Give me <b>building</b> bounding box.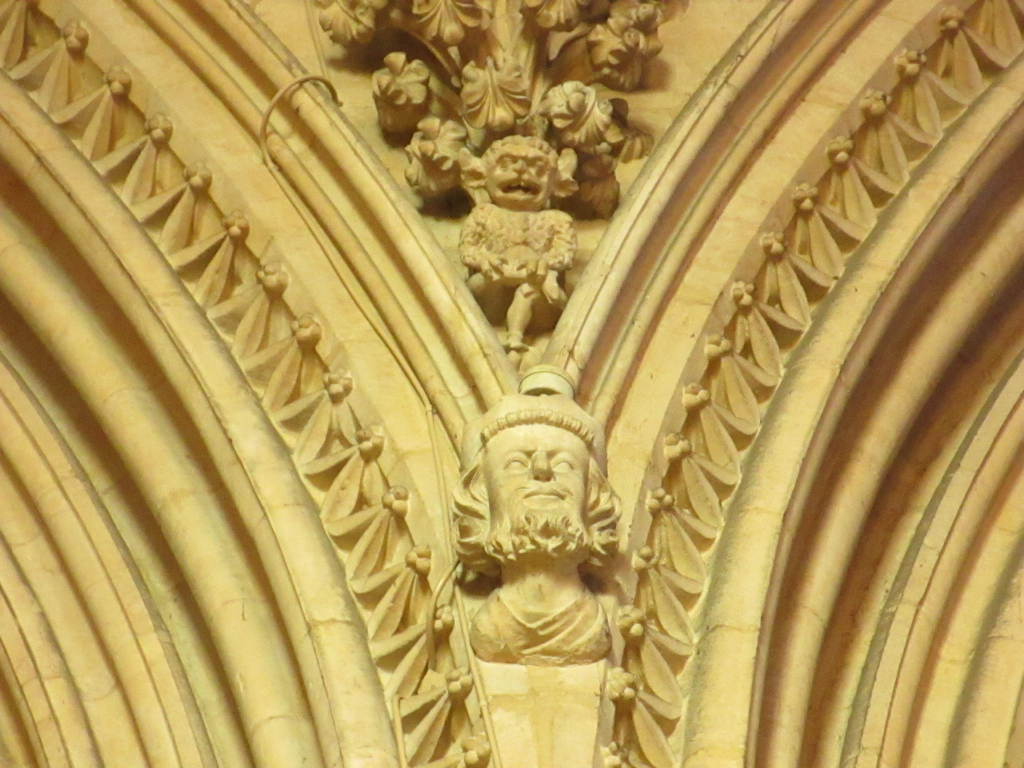
x1=0 y1=0 x2=1023 y2=767.
